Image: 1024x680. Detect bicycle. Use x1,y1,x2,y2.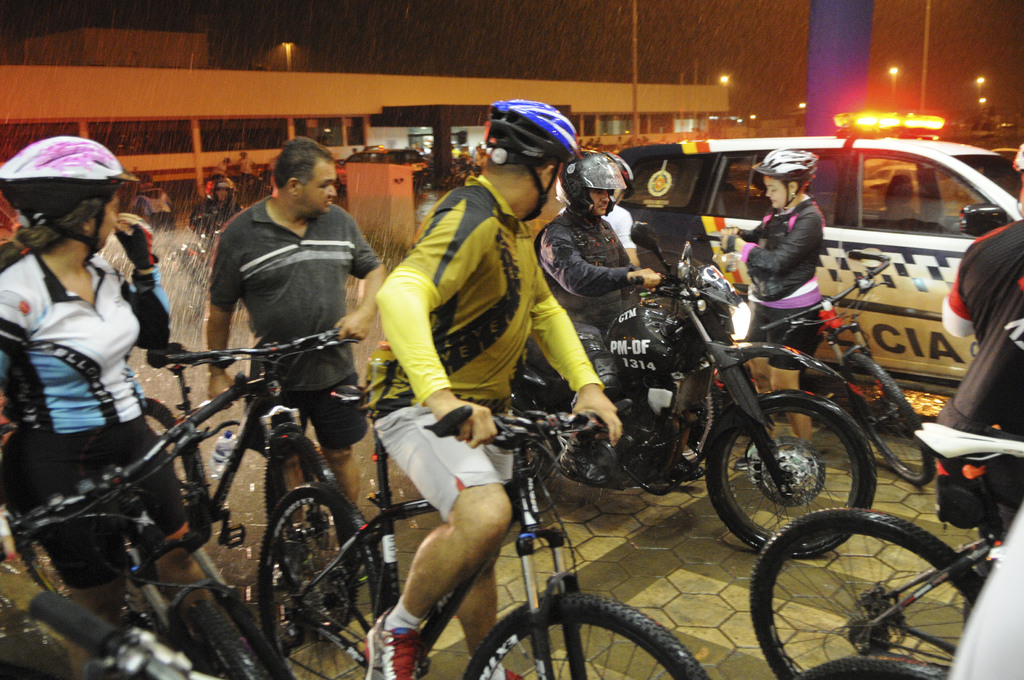
742,254,936,491.
